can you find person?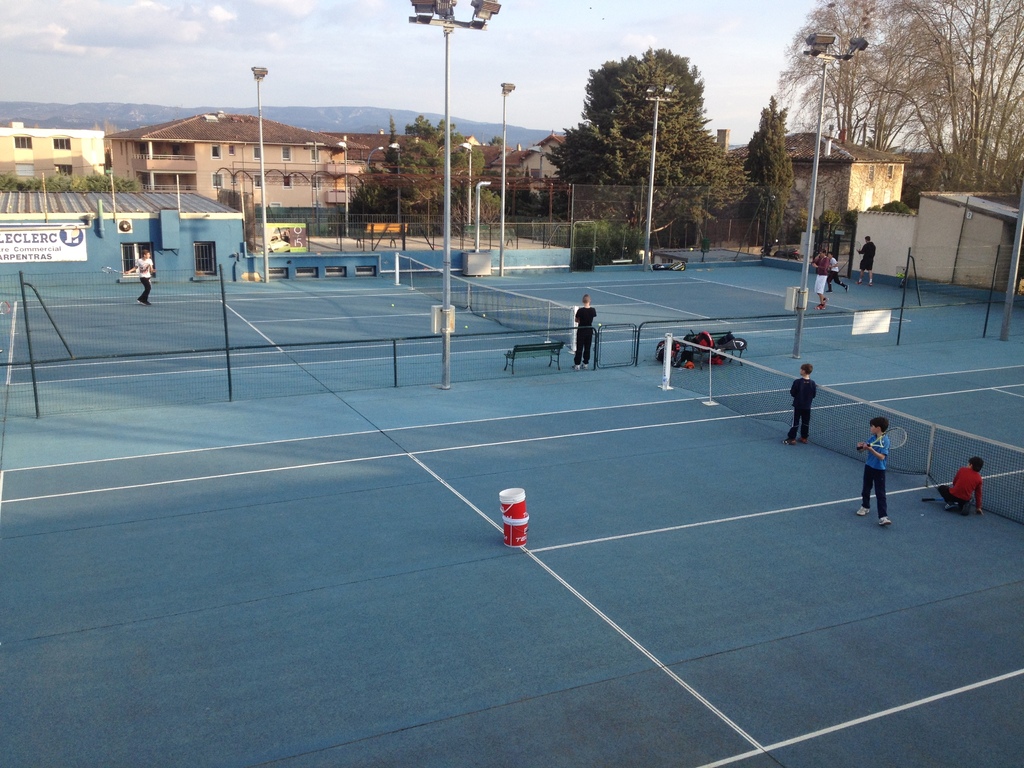
Yes, bounding box: {"left": 938, "top": 454, "right": 987, "bottom": 520}.
